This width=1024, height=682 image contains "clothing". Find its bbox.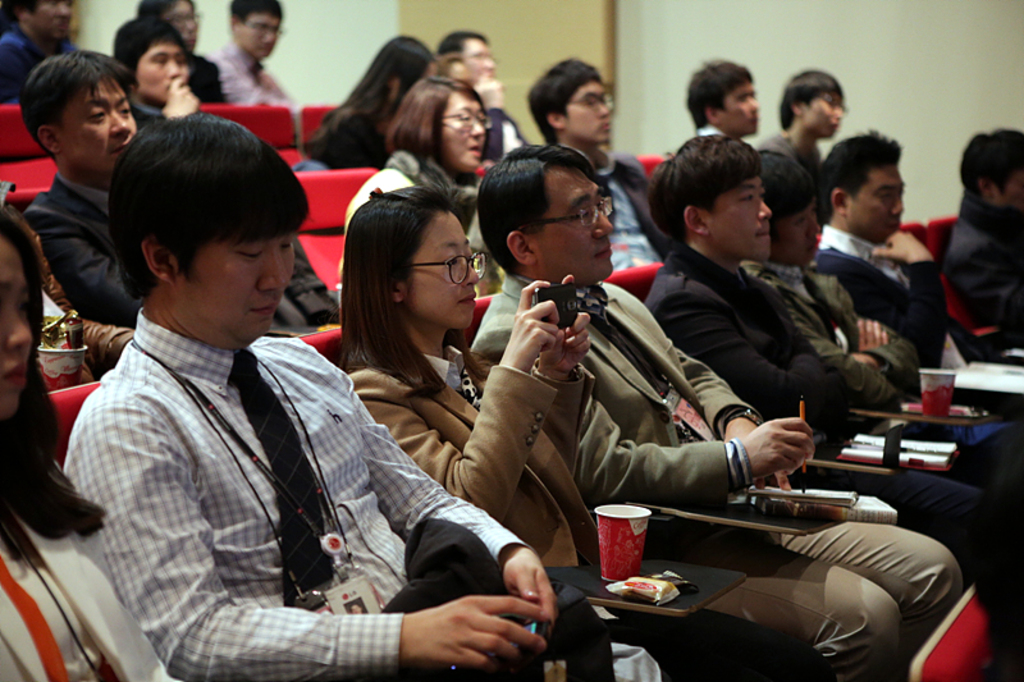
<region>61, 235, 492, 681</region>.
